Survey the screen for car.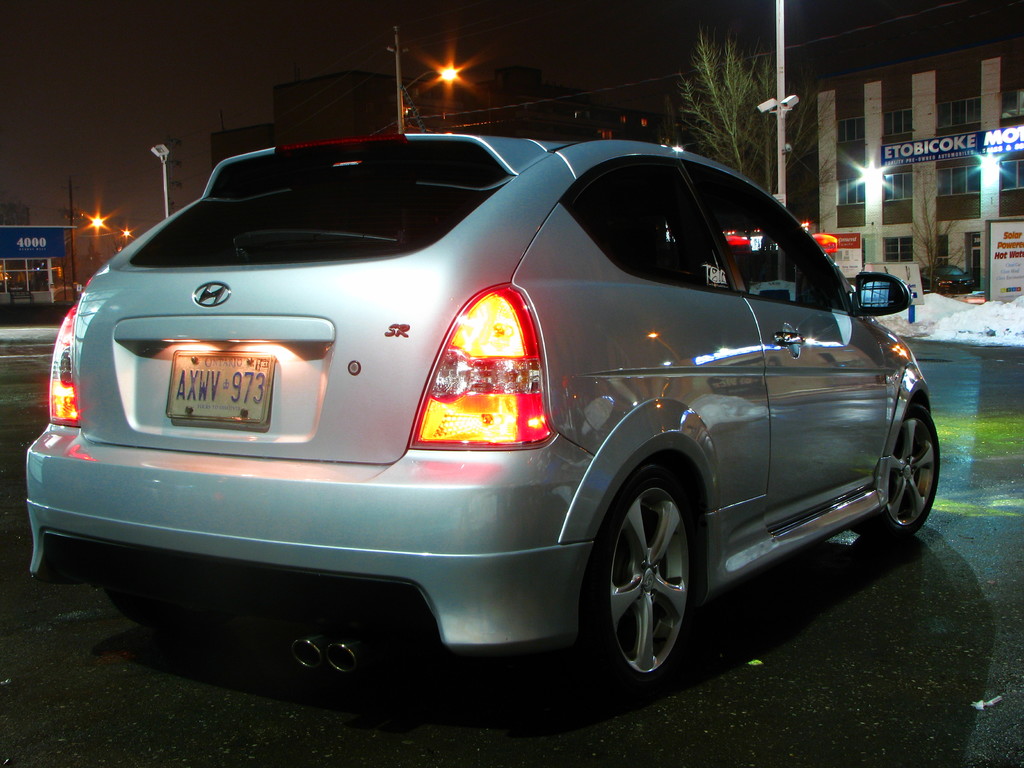
Survey found: {"left": 18, "top": 127, "right": 944, "bottom": 701}.
